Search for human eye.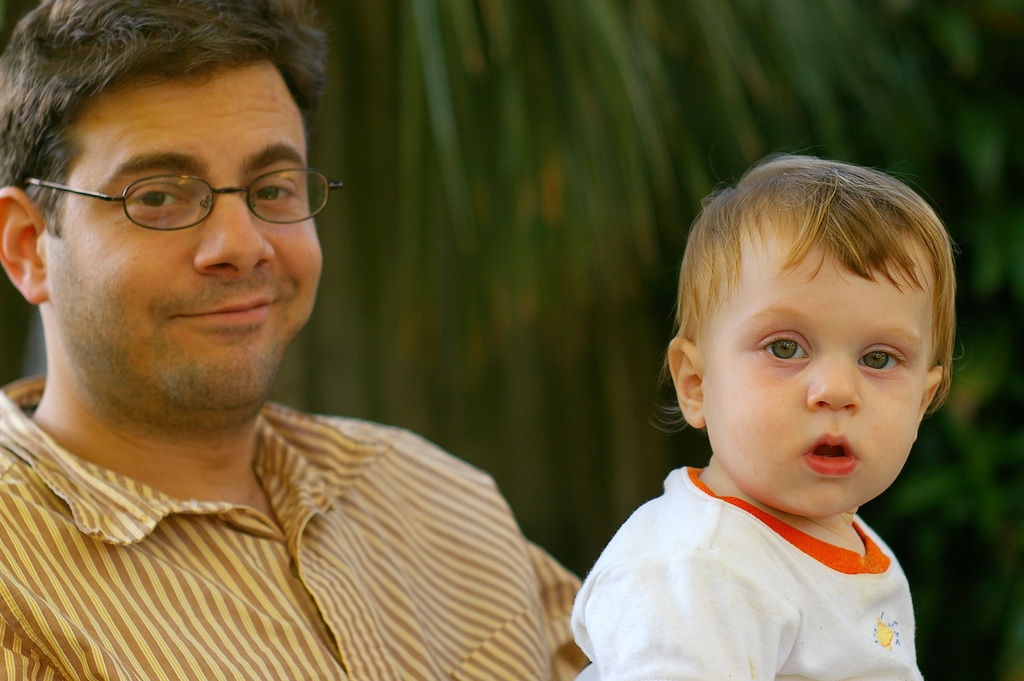
Found at (855,343,908,378).
